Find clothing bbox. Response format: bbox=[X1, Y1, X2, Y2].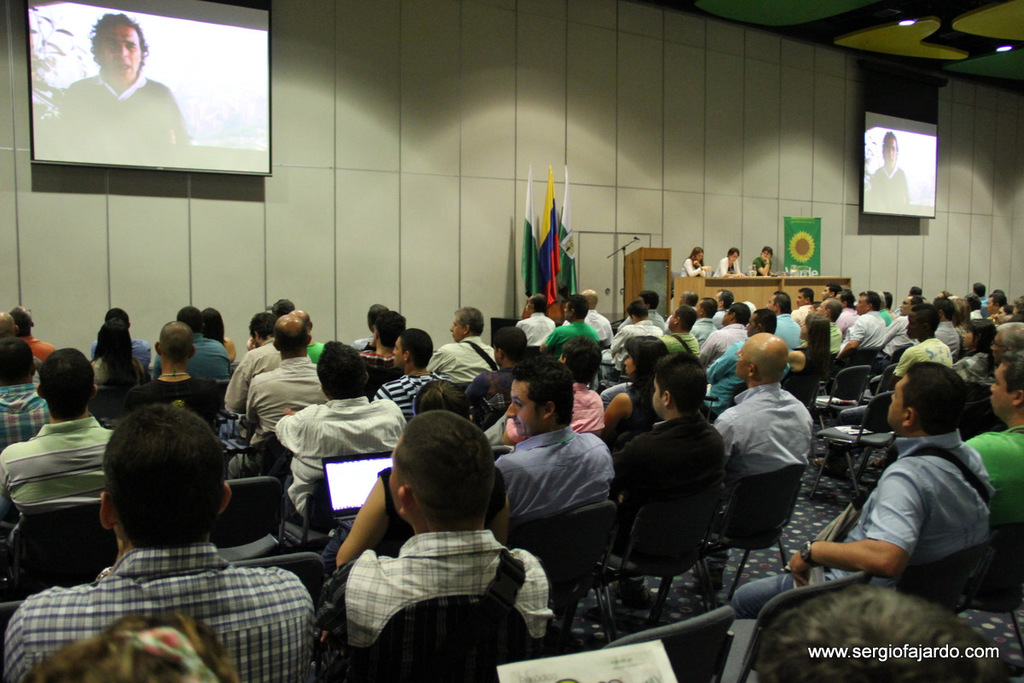
bbox=[61, 74, 195, 168].
